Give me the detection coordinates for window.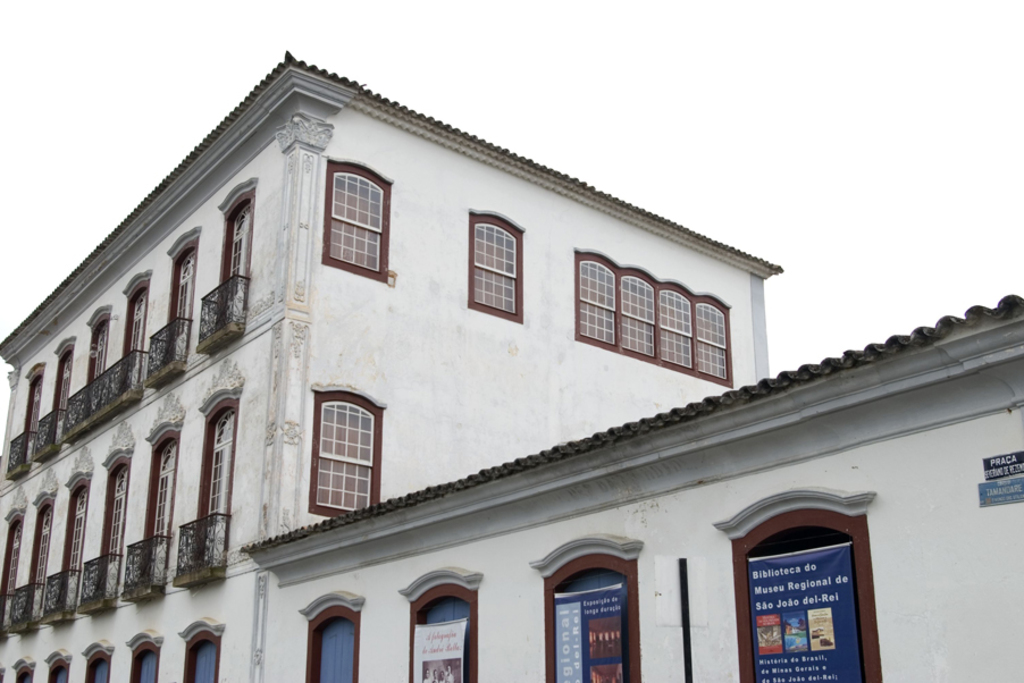
bbox=(477, 213, 521, 321).
